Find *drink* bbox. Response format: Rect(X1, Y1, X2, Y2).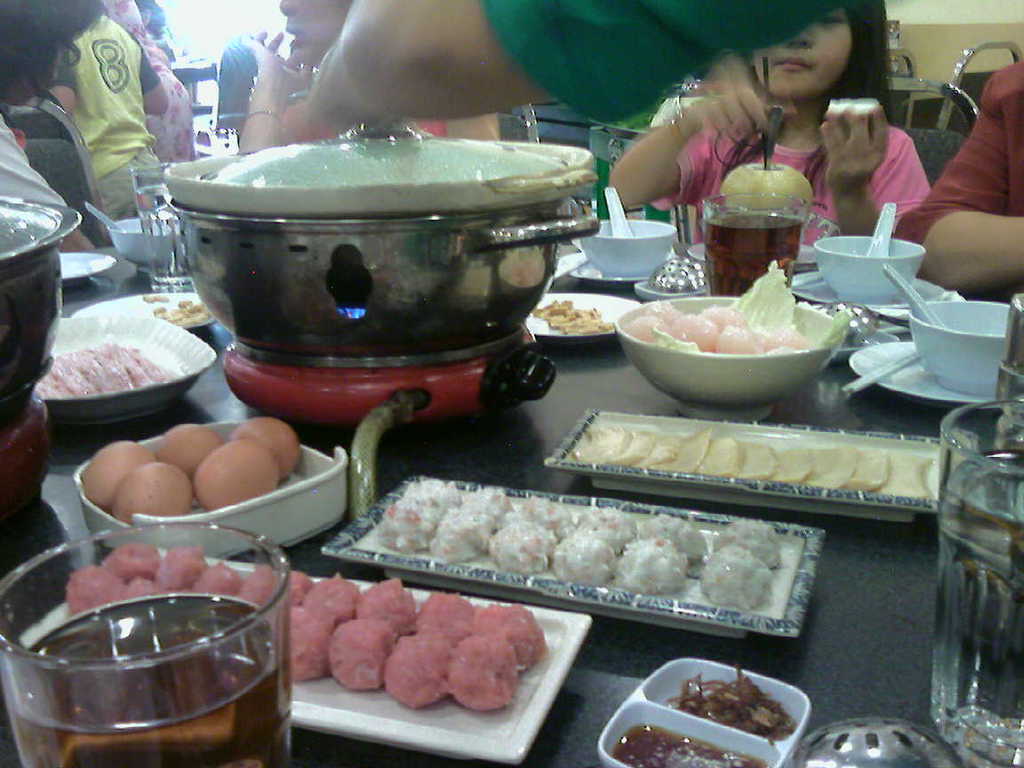
Rect(707, 215, 802, 296).
